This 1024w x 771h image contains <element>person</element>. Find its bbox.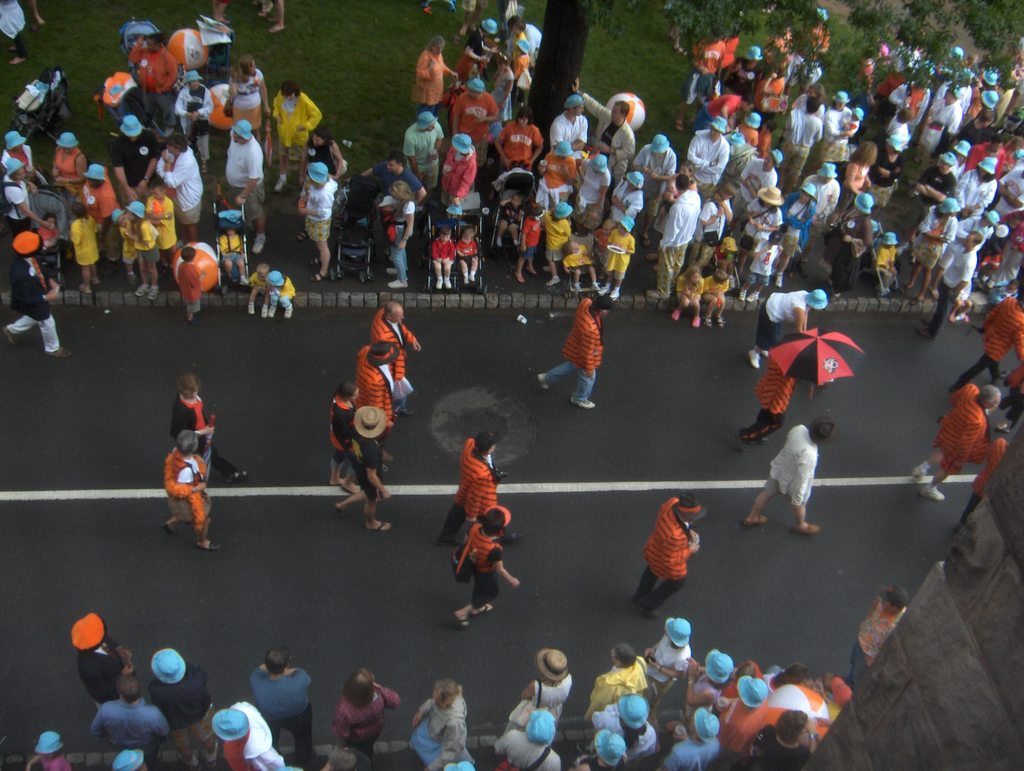
BBox(948, 291, 1023, 384).
